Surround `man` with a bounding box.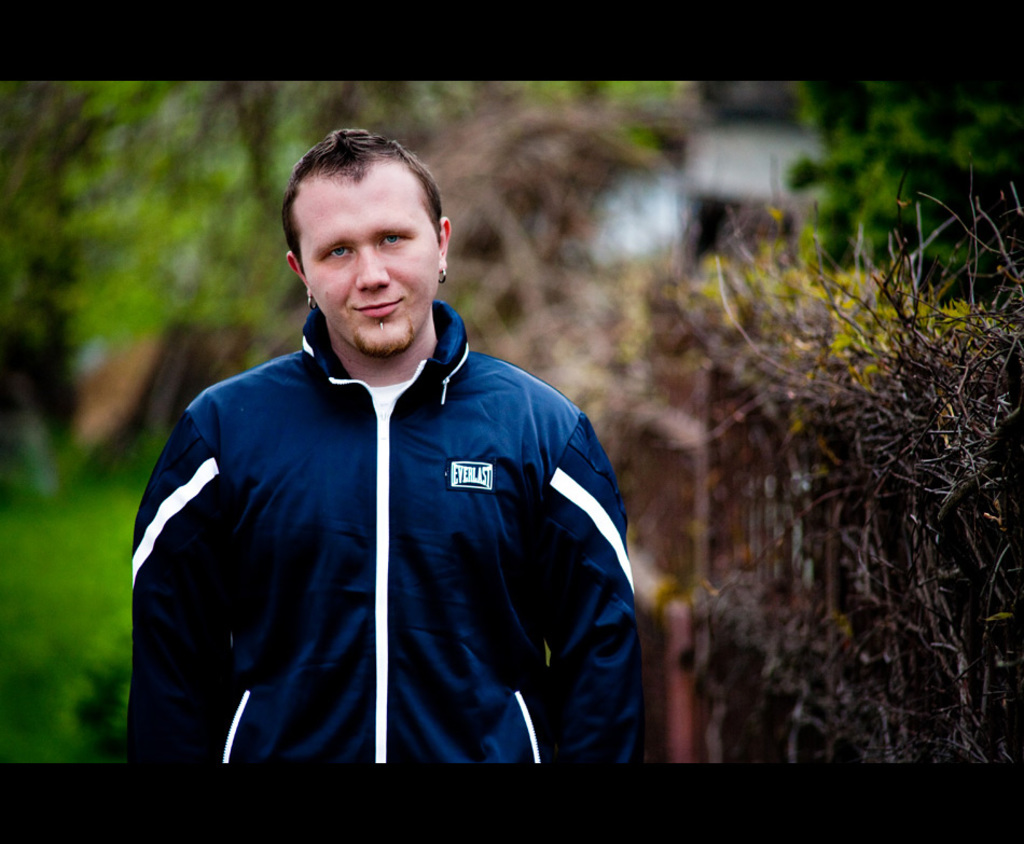
locate(121, 114, 665, 816).
